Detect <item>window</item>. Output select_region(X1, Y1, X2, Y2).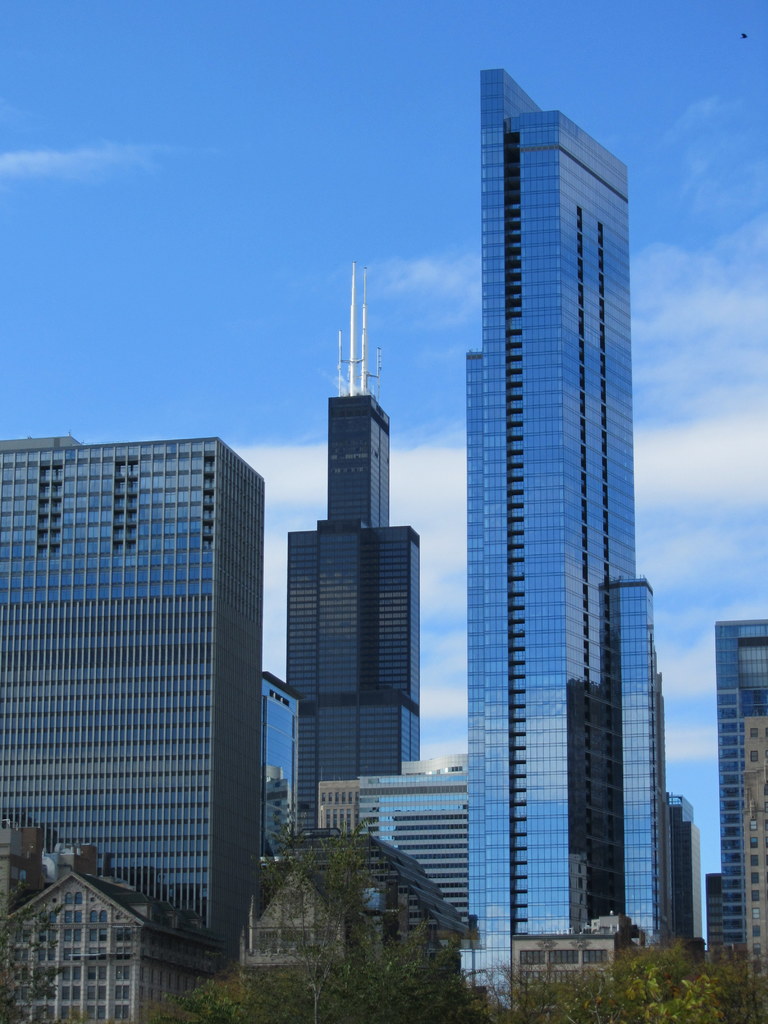
select_region(90, 1009, 115, 1023).
